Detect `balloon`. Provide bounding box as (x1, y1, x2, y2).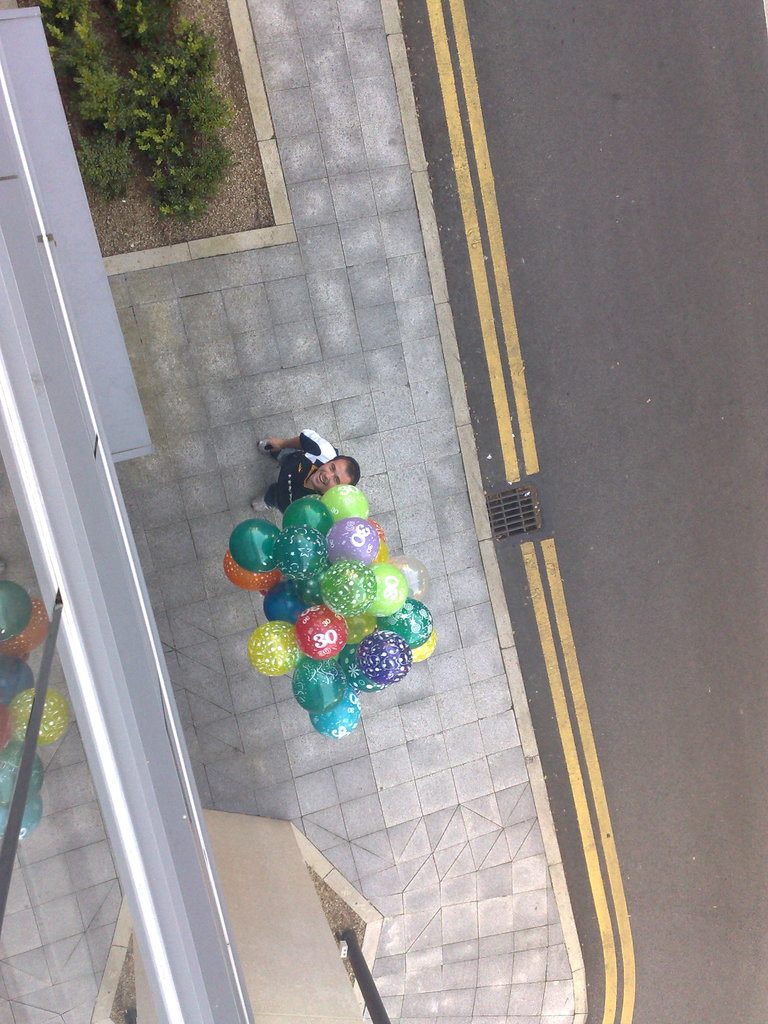
(394, 556, 428, 598).
